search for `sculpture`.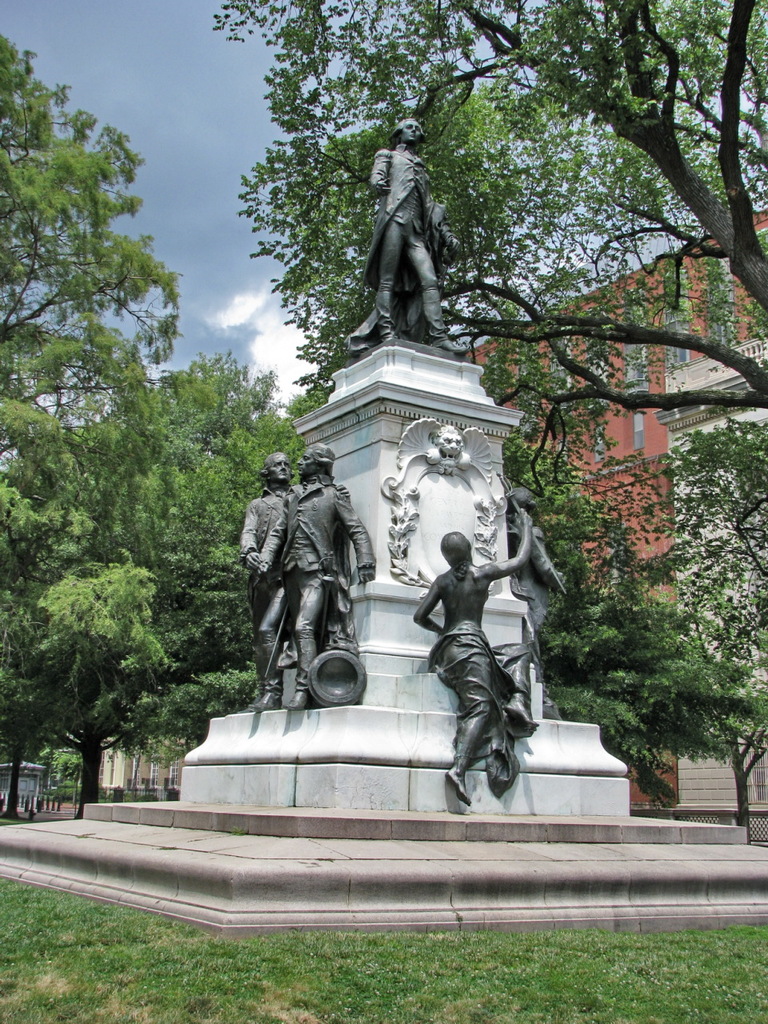
Found at (x1=330, y1=88, x2=474, y2=361).
